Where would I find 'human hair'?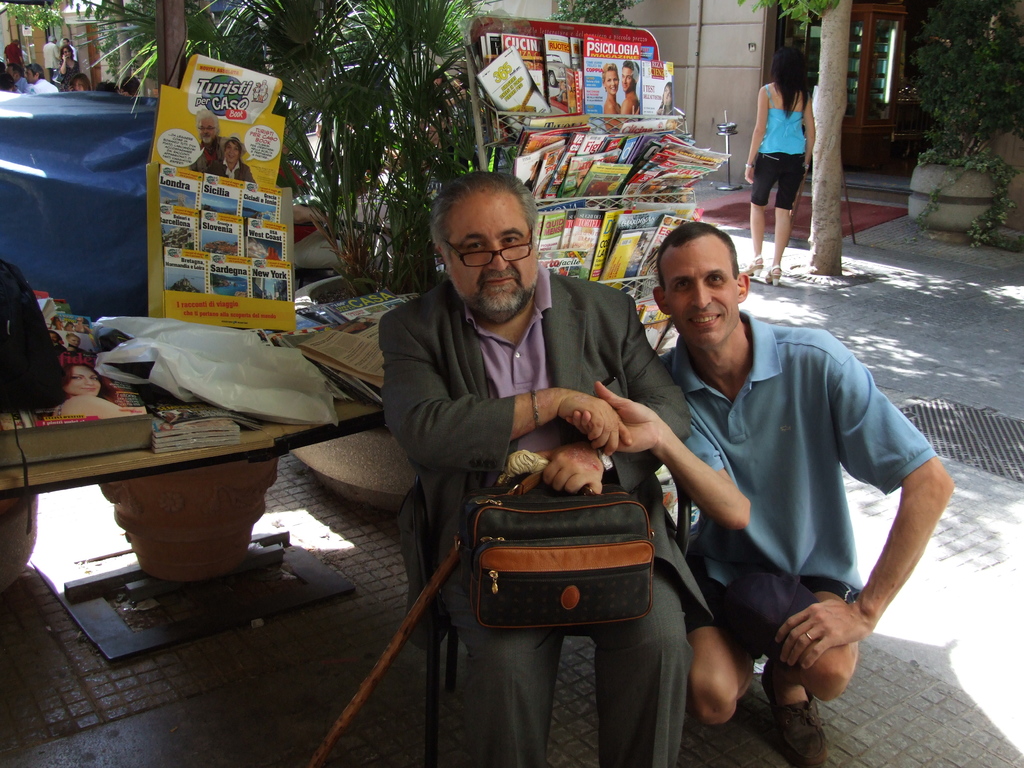
At bbox=[600, 63, 619, 90].
